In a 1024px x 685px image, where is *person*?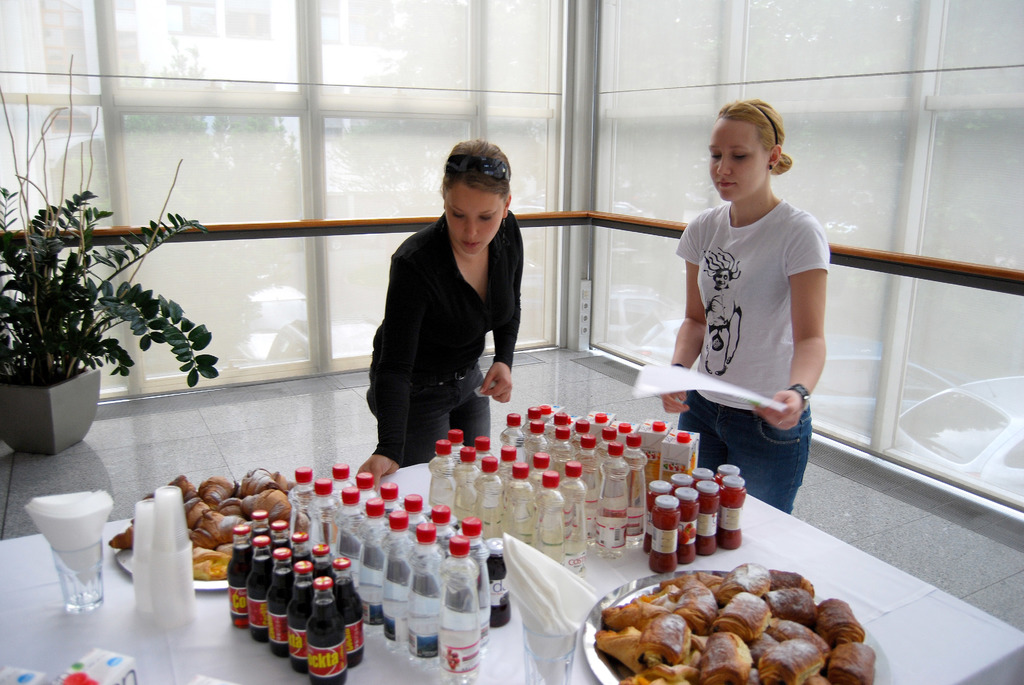
(left=356, top=139, right=525, bottom=497).
